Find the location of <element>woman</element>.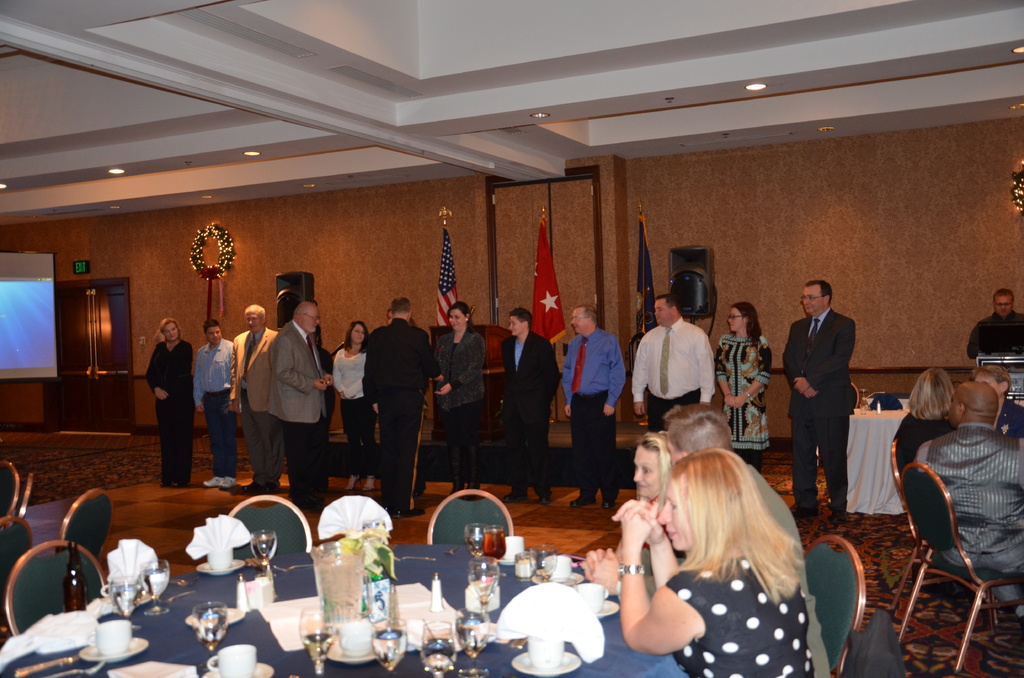
Location: 893, 364, 963, 471.
